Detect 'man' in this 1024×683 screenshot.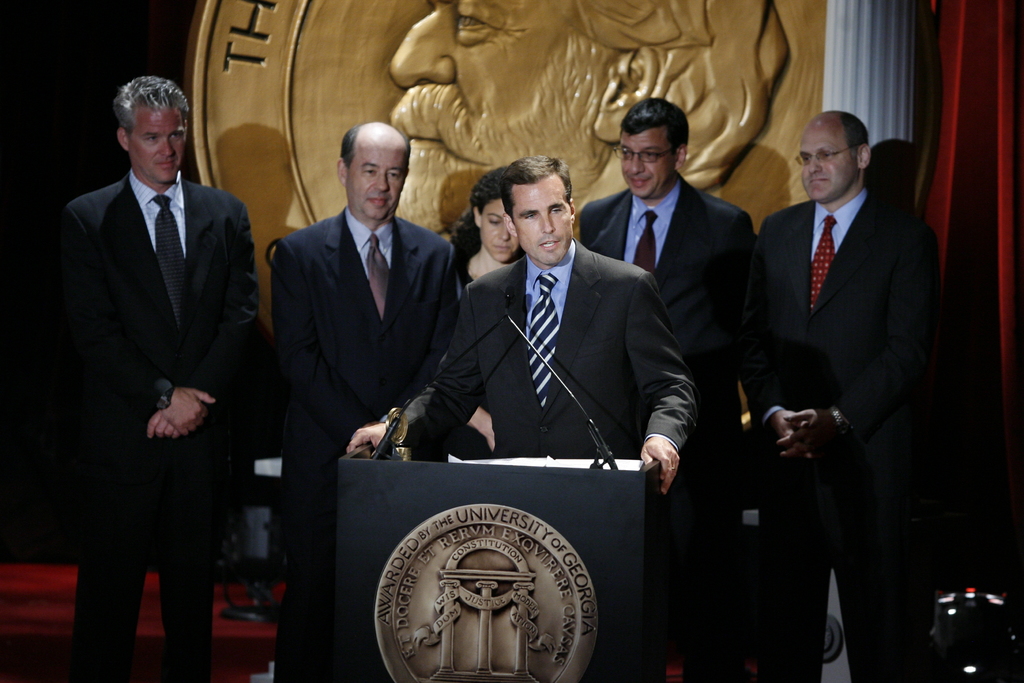
Detection: bbox=[387, 0, 792, 242].
